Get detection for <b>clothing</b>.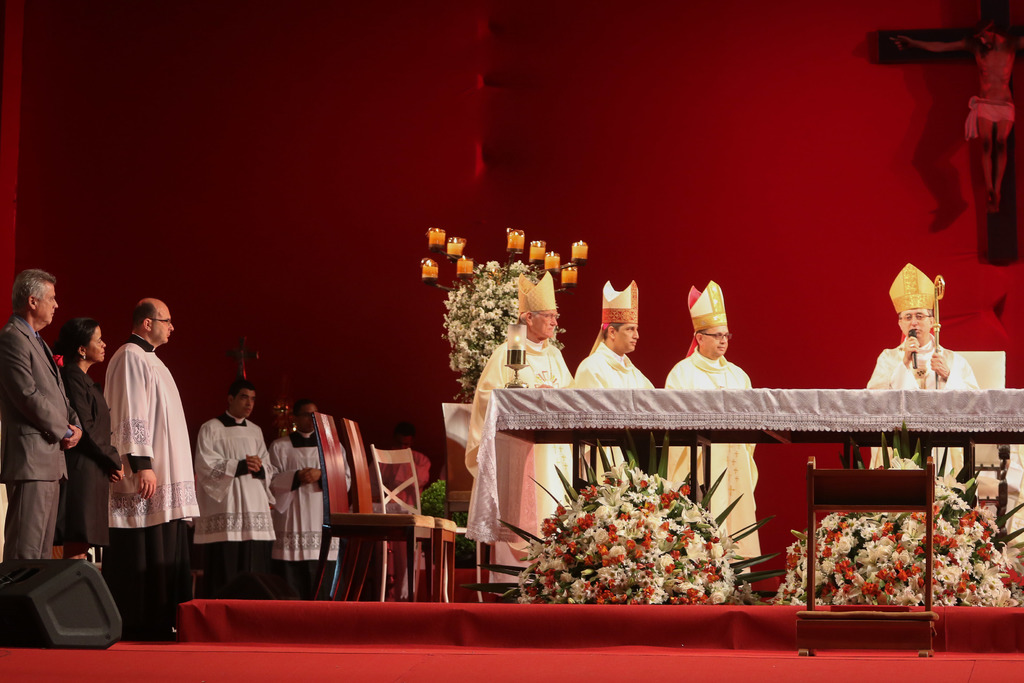
Detection: 0,317,74,481.
